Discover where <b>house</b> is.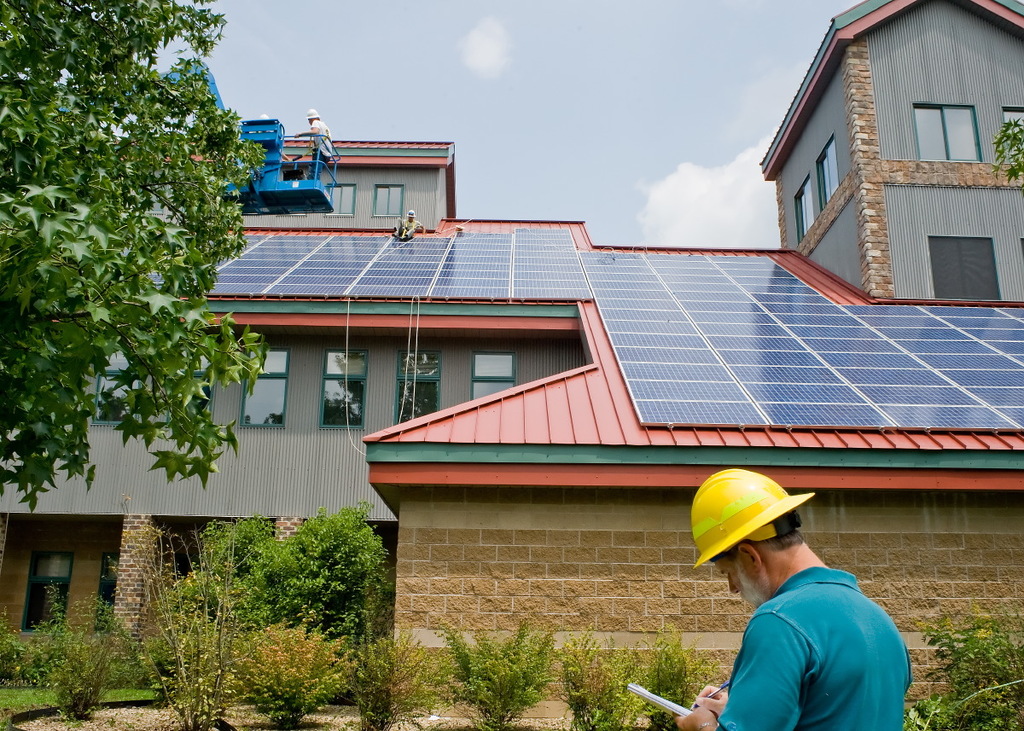
Discovered at x1=0, y1=140, x2=1023, y2=700.
